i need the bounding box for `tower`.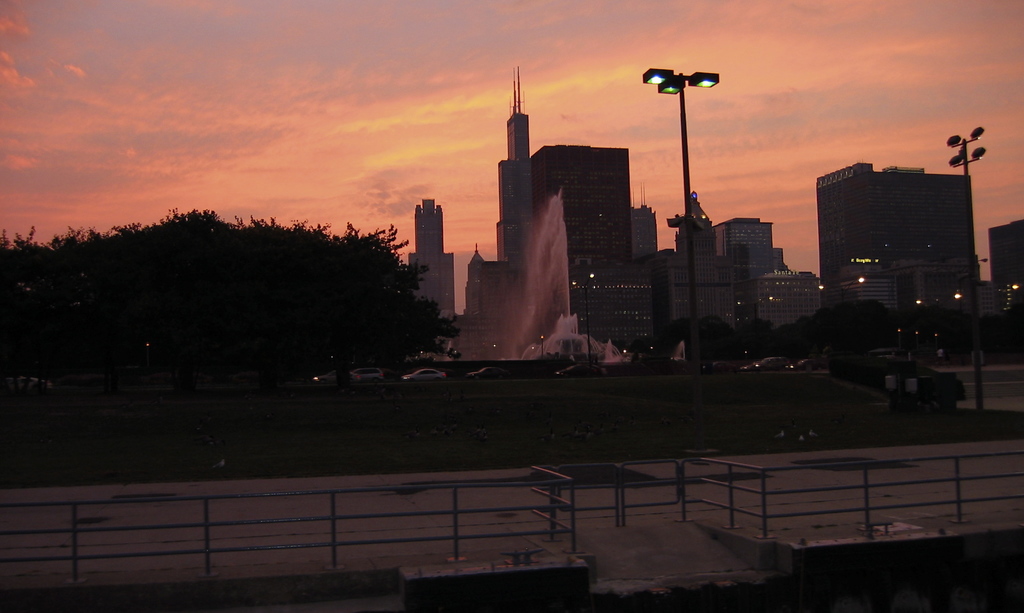
Here it is: <region>525, 146, 632, 338</region>.
